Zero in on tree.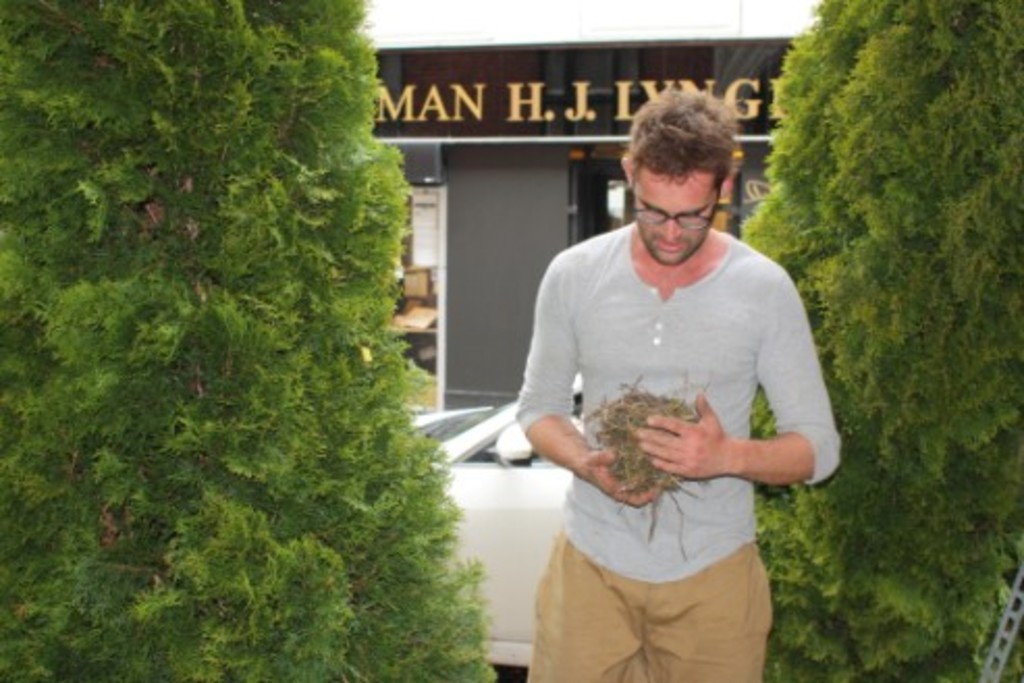
Zeroed in: locate(725, 0, 1022, 681).
